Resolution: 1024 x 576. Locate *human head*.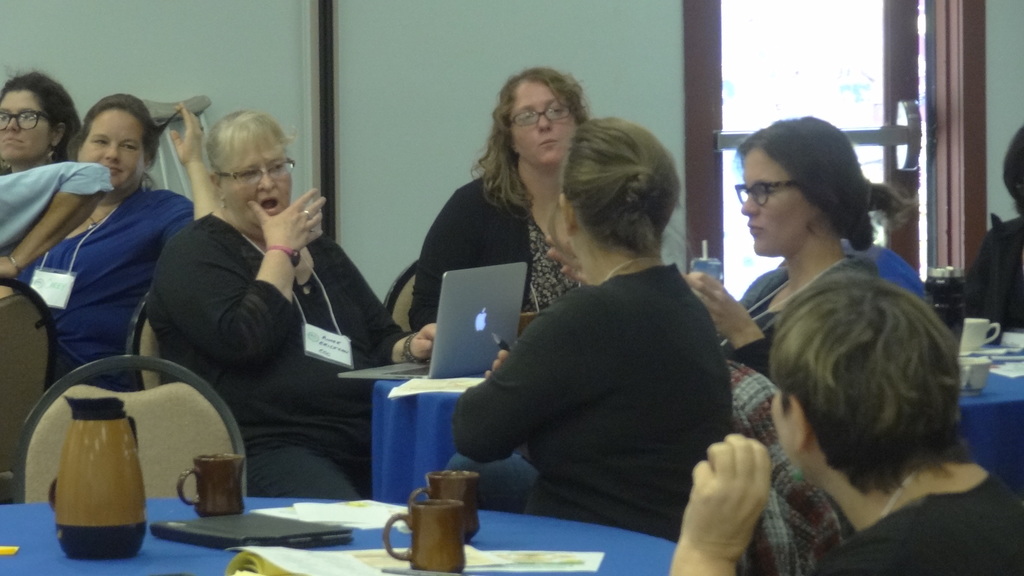
crop(0, 77, 83, 161).
